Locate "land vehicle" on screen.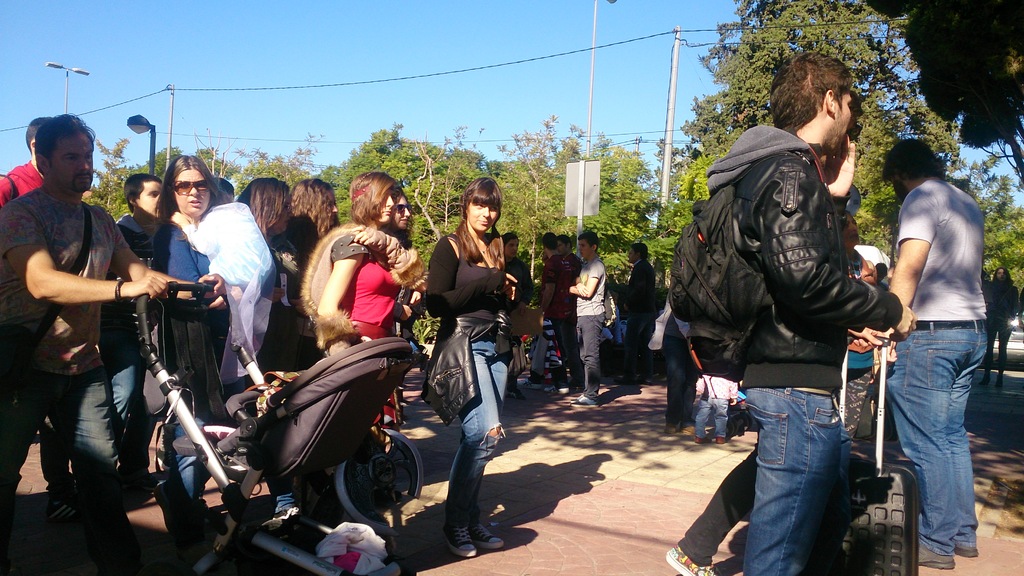
On screen at locate(130, 281, 414, 575).
